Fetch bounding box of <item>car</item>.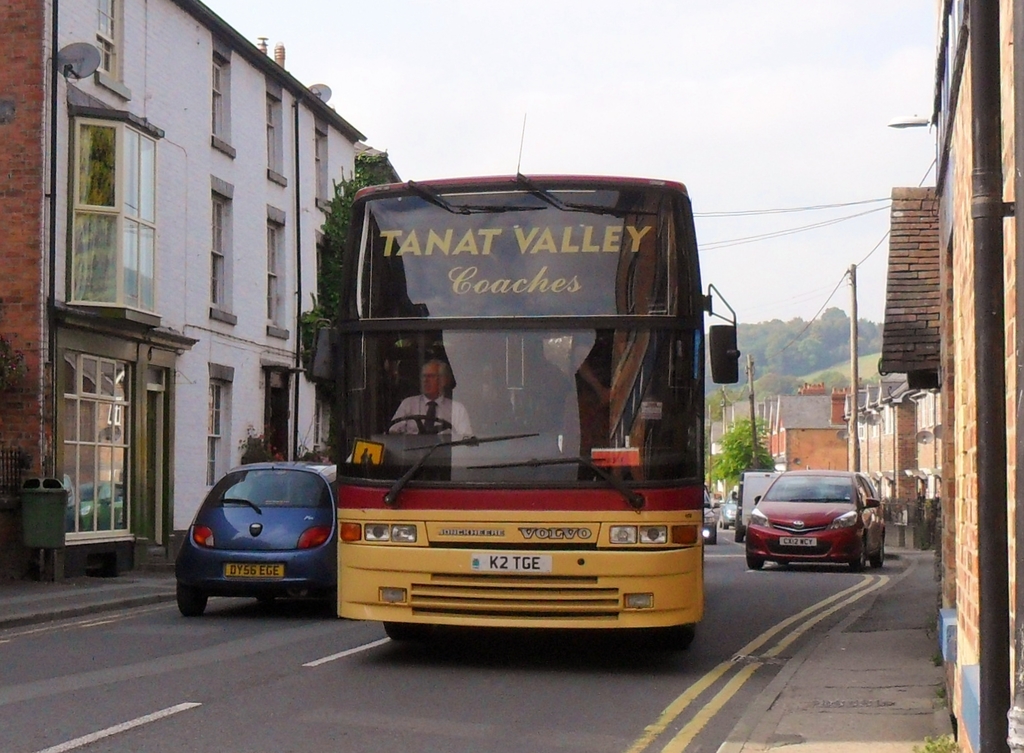
Bbox: left=745, top=466, right=886, bottom=574.
